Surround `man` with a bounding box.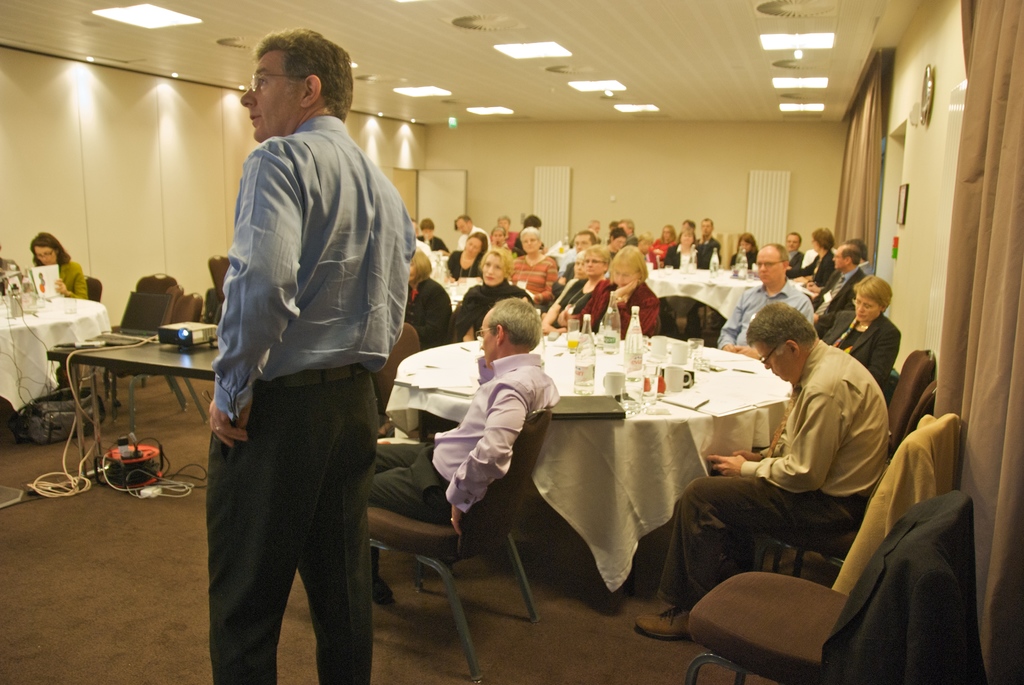
(x1=696, y1=215, x2=715, y2=267).
